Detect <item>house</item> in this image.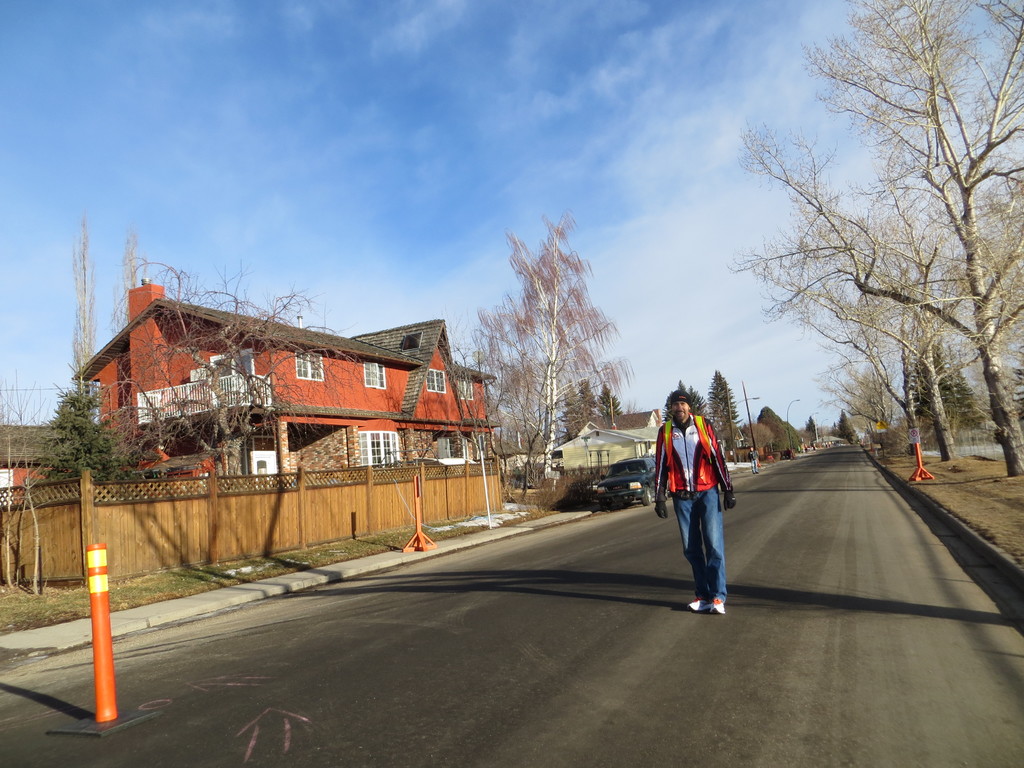
Detection: [552,426,660,484].
